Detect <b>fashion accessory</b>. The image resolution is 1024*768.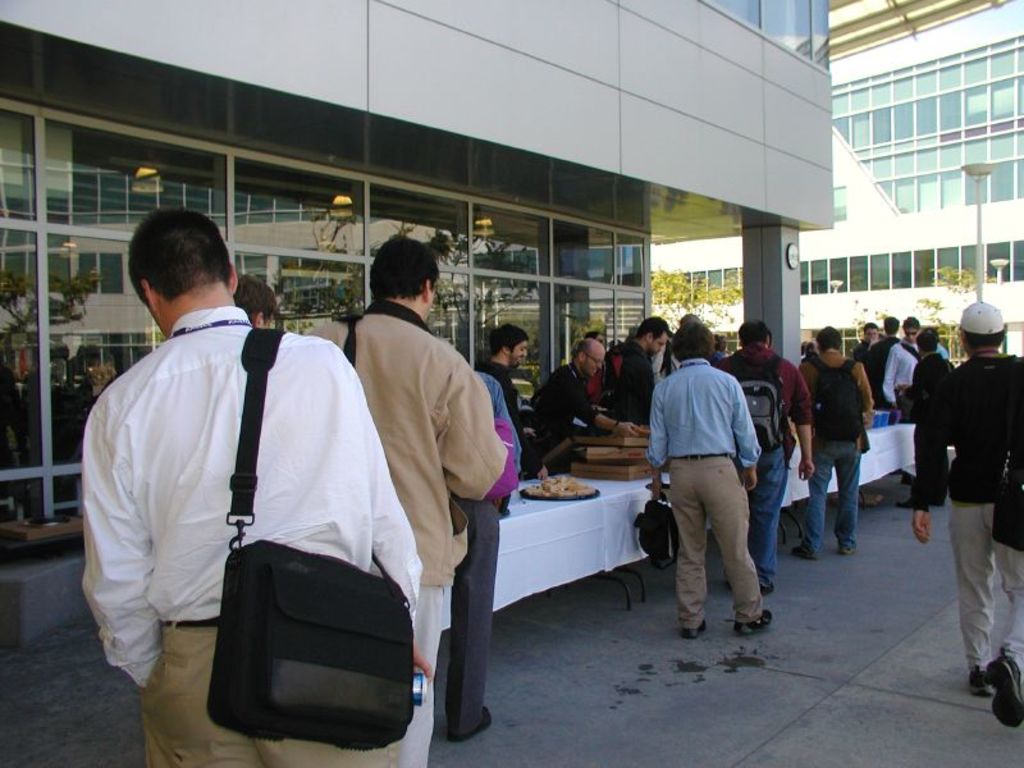
box=[447, 703, 492, 740].
